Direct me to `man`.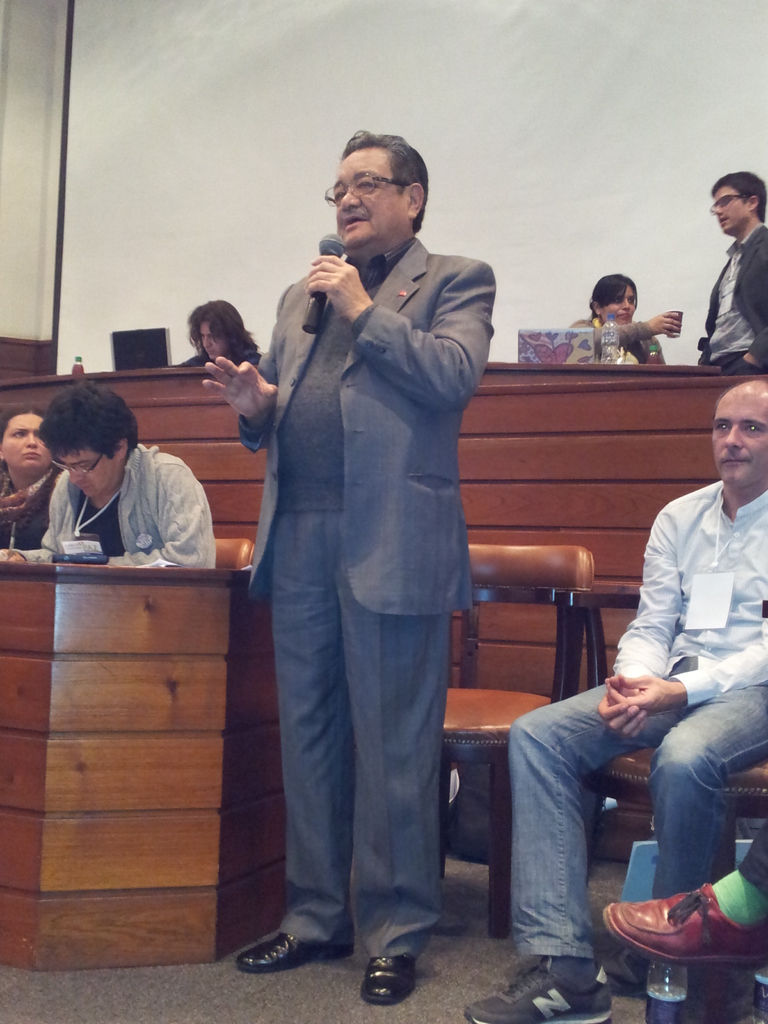
Direction: detection(602, 812, 767, 994).
